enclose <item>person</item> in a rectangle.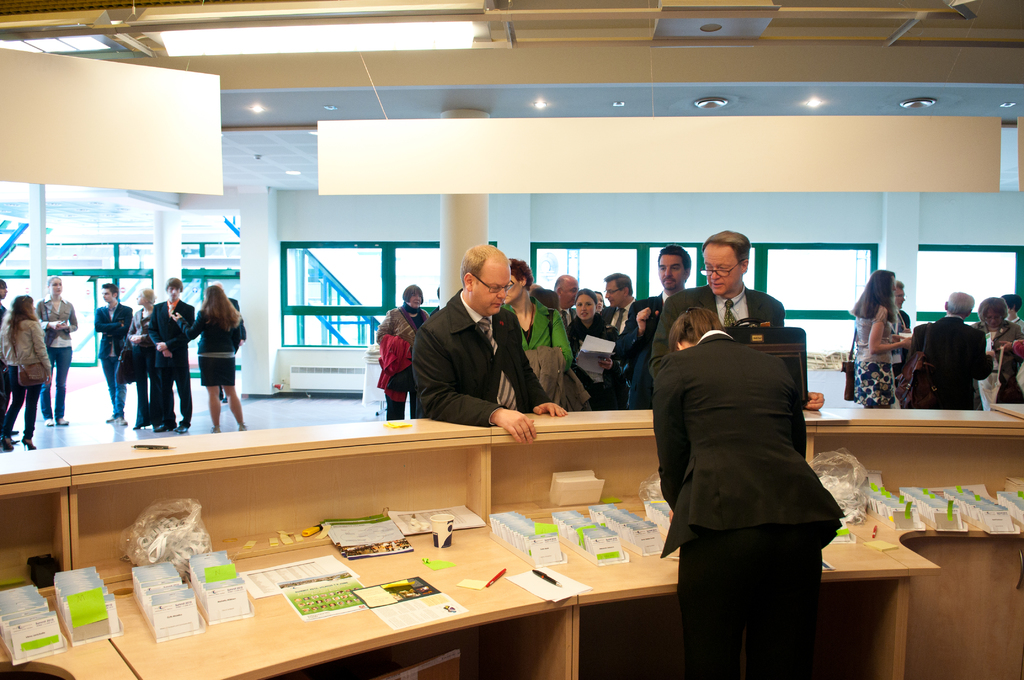
376,284,430,420.
